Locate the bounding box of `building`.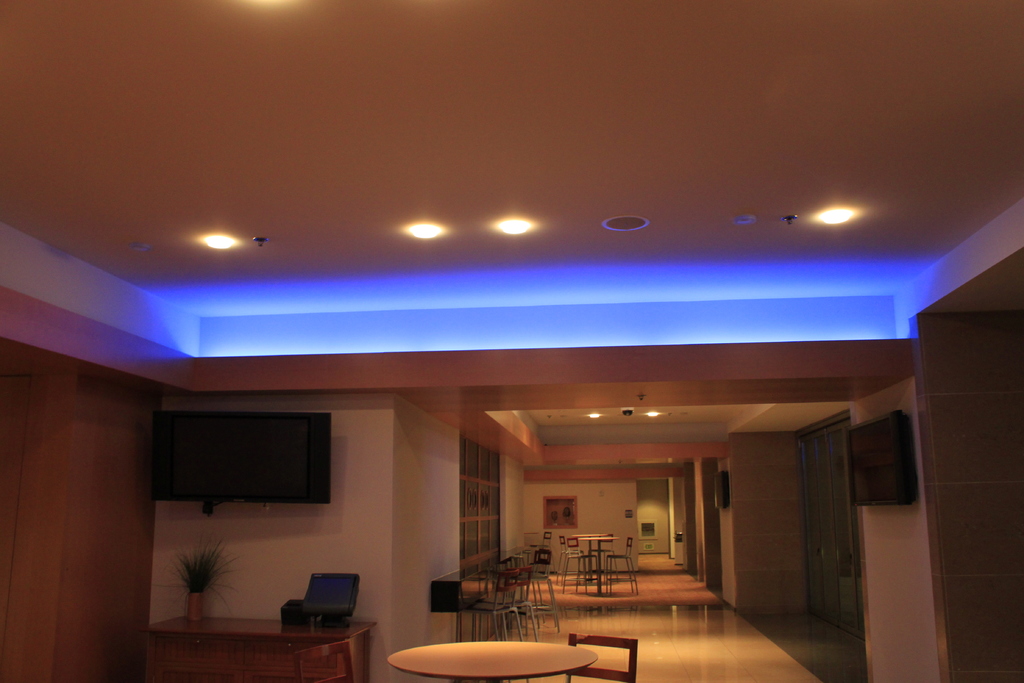
Bounding box: [0,0,1023,682].
